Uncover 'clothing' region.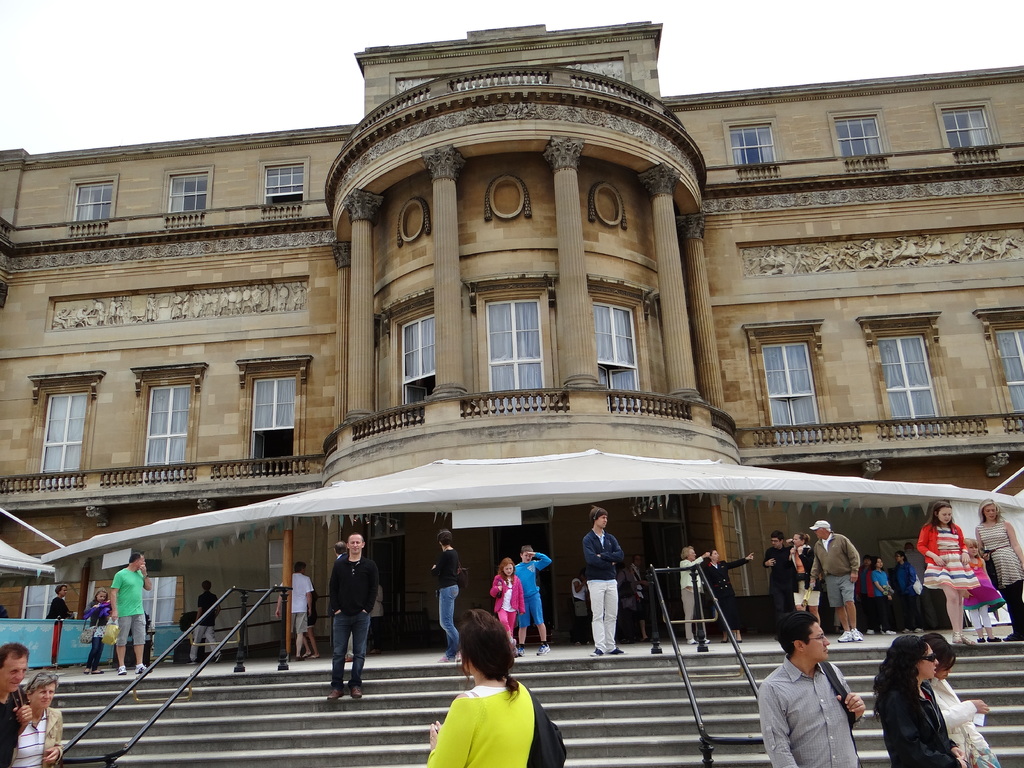
Uncovered: l=330, t=544, r=382, b=692.
